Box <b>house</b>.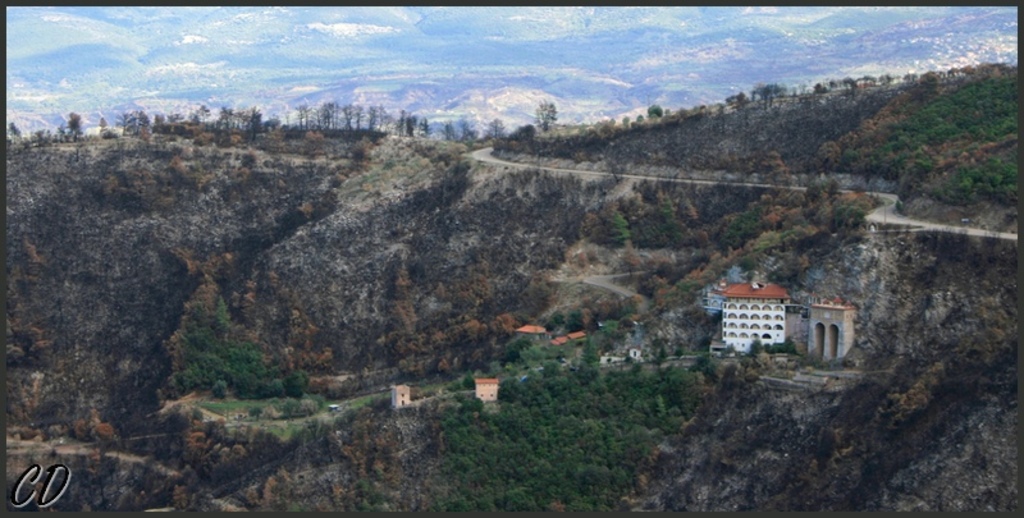
718, 286, 787, 352.
